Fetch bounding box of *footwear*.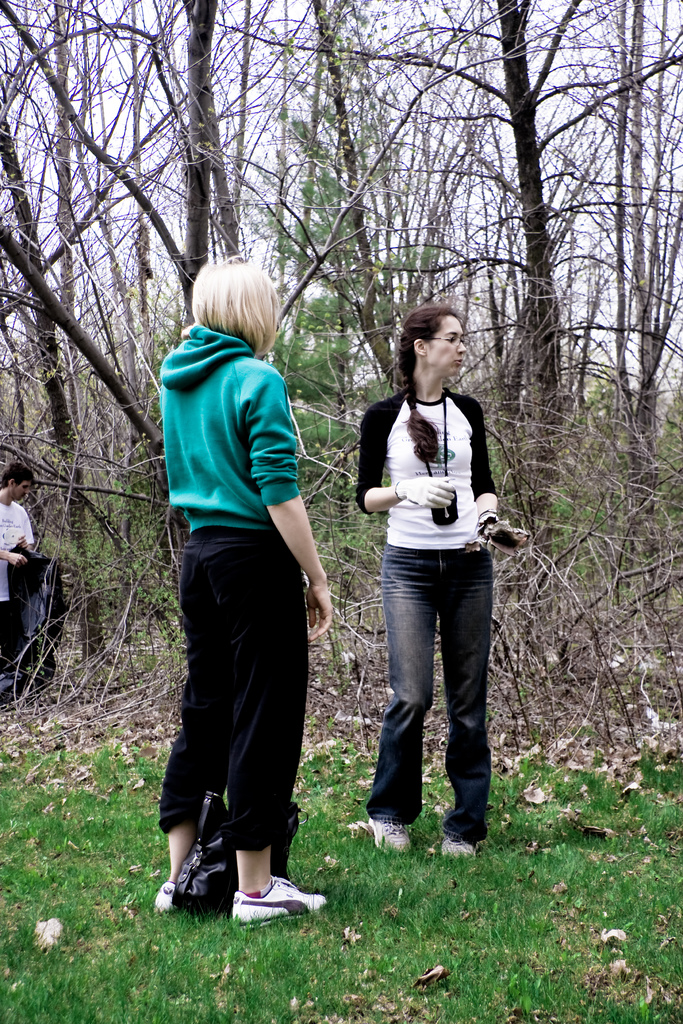
Bbox: detection(156, 877, 183, 915).
